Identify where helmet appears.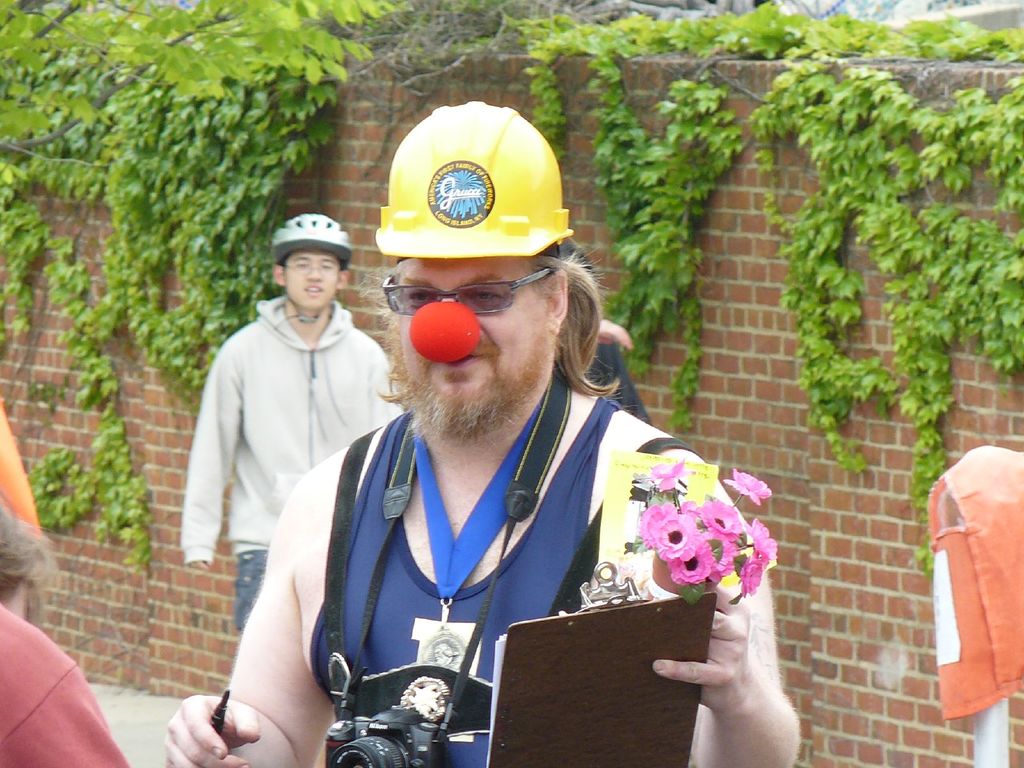
Appears at (left=374, top=99, right=575, bottom=269).
